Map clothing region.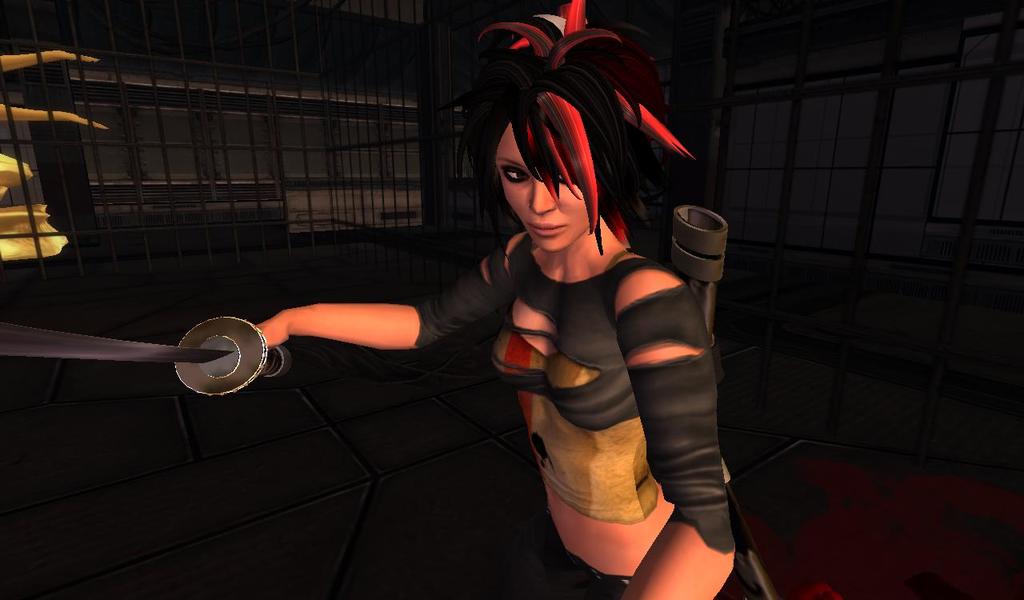
Mapped to detection(411, 165, 722, 535).
